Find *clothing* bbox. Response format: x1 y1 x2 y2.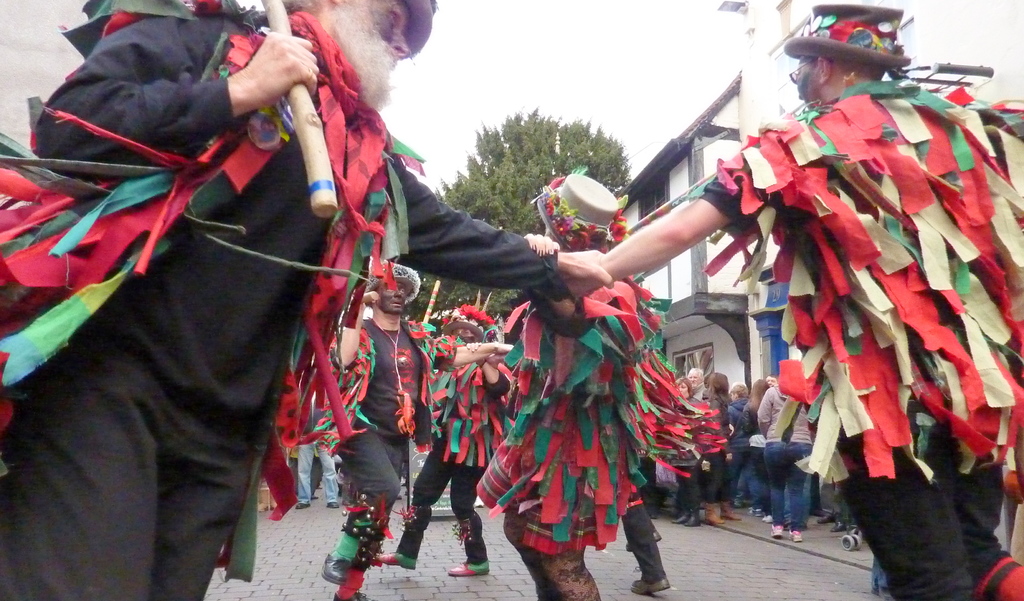
0 0 558 600.
